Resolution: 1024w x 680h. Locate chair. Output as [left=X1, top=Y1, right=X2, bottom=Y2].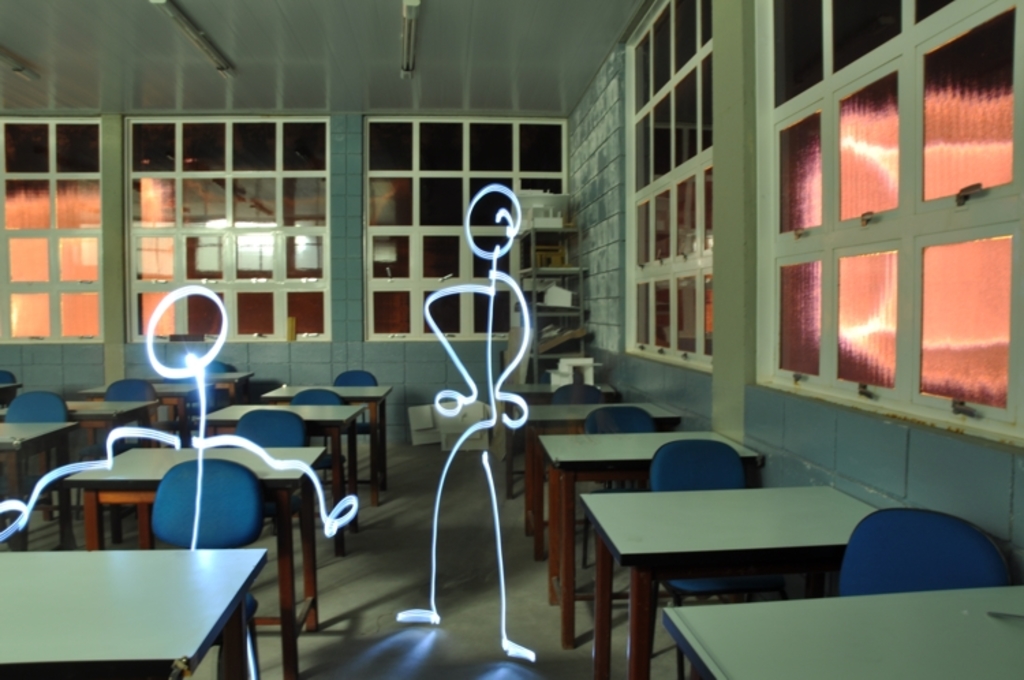
[left=584, top=407, right=653, bottom=571].
